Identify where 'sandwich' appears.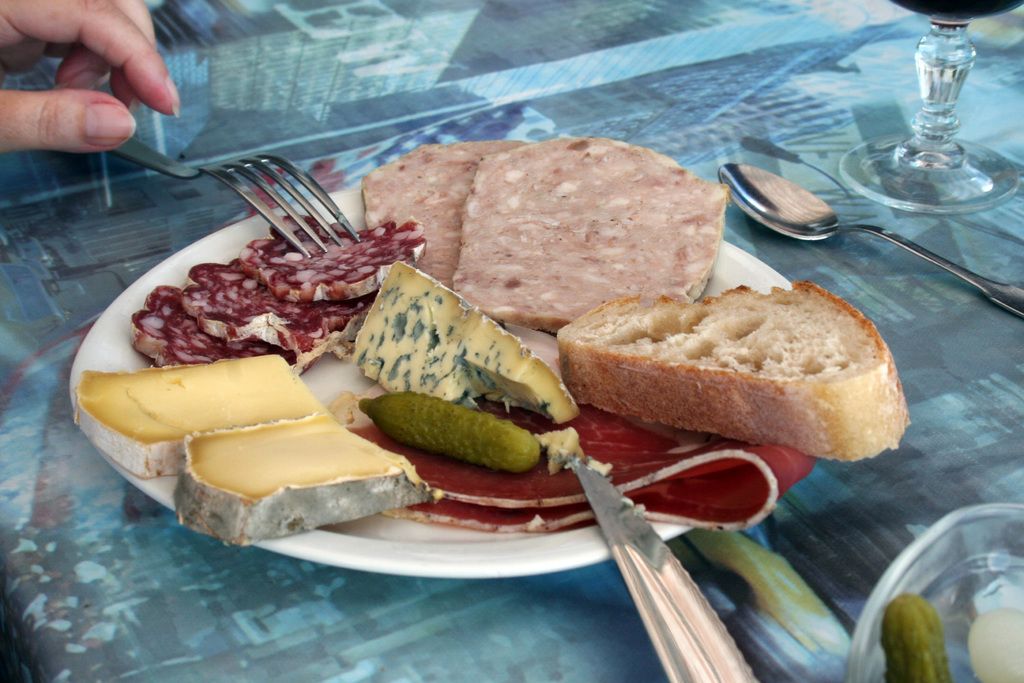
Appears at 564,277,912,461.
